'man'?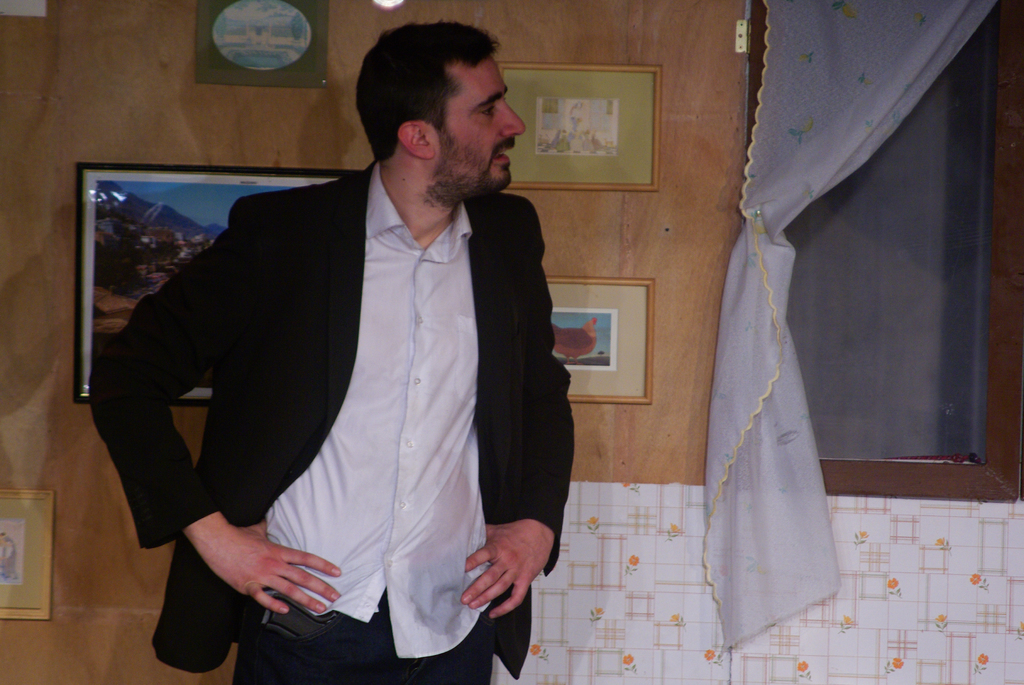
l=94, t=18, r=580, b=684
